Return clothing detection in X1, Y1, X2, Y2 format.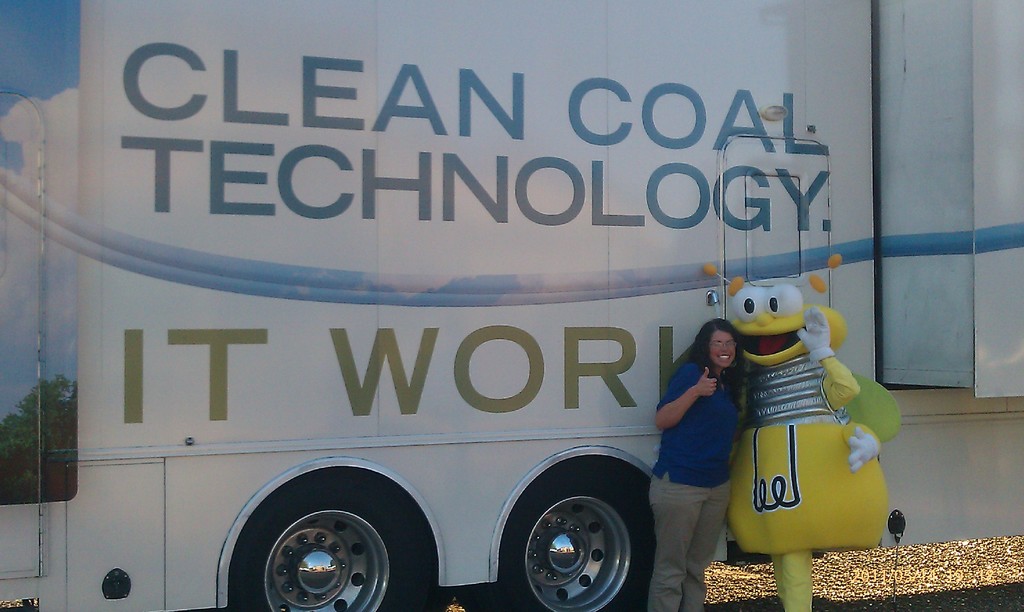
656, 319, 749, 566.
